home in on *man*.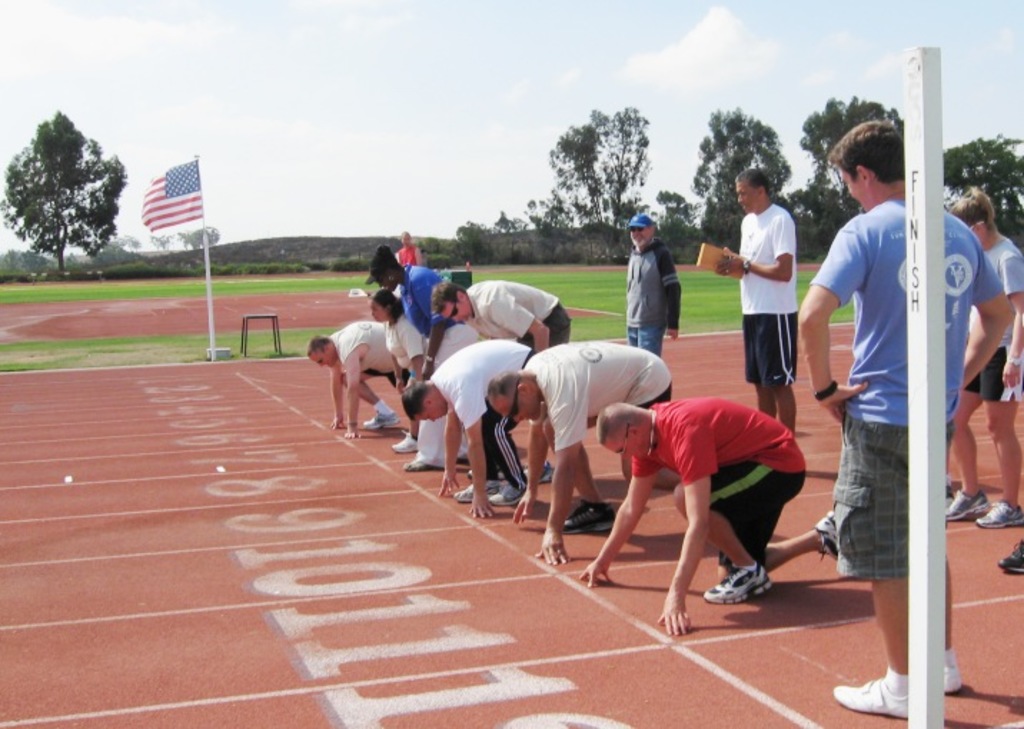
Homed in at rect(426, 279, 582, 482).
